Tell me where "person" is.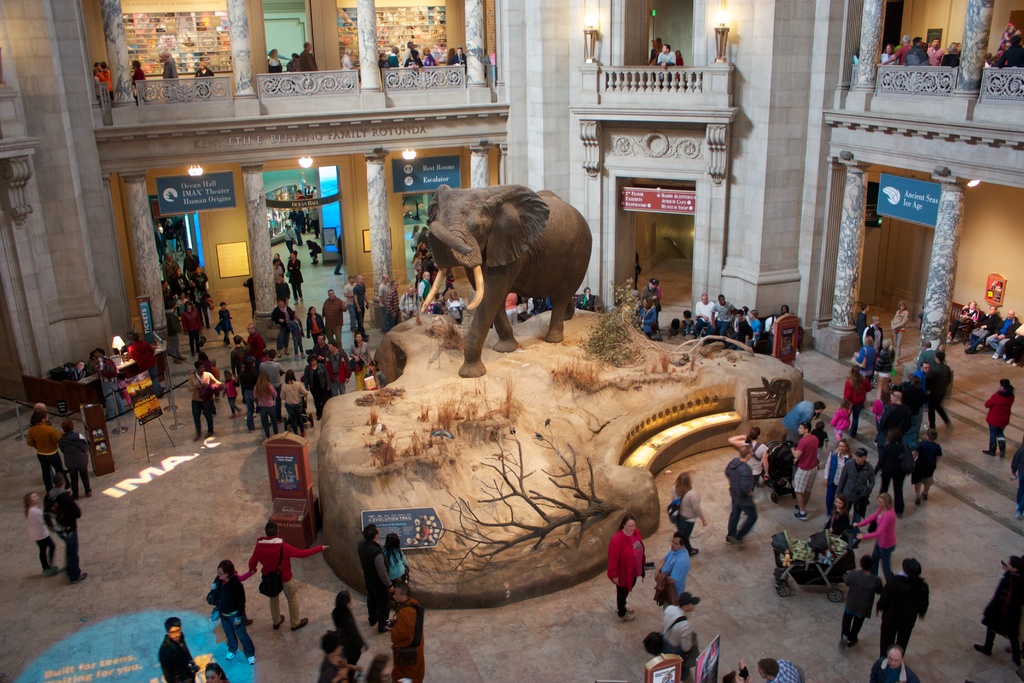
"person" is at locate(193, 272, 207, 289).
